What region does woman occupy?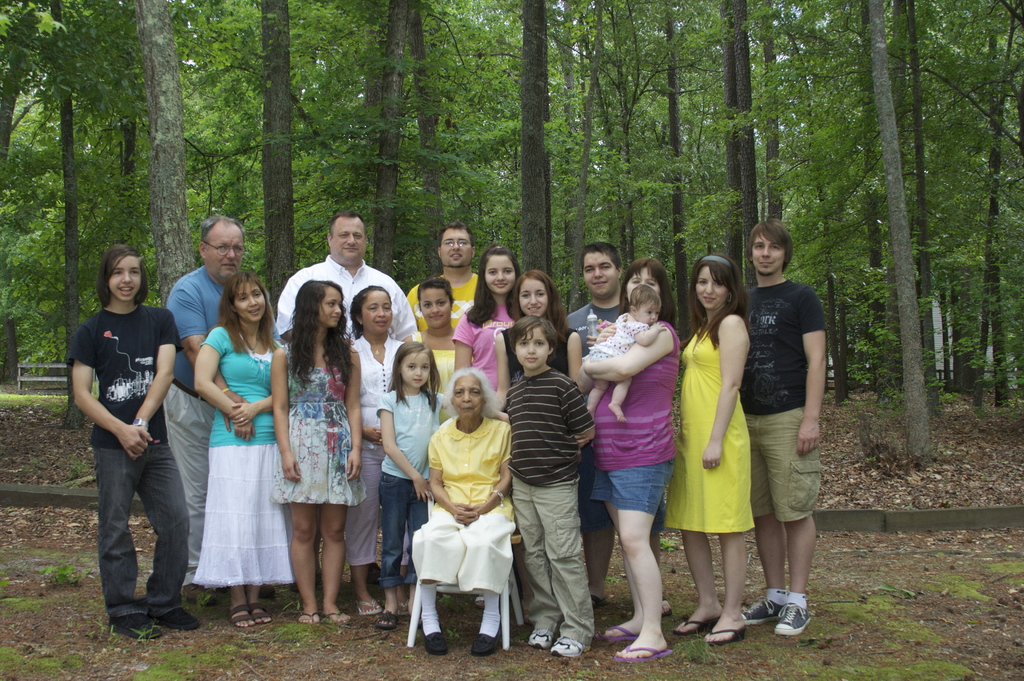
region(582, 254, 682, 669).
